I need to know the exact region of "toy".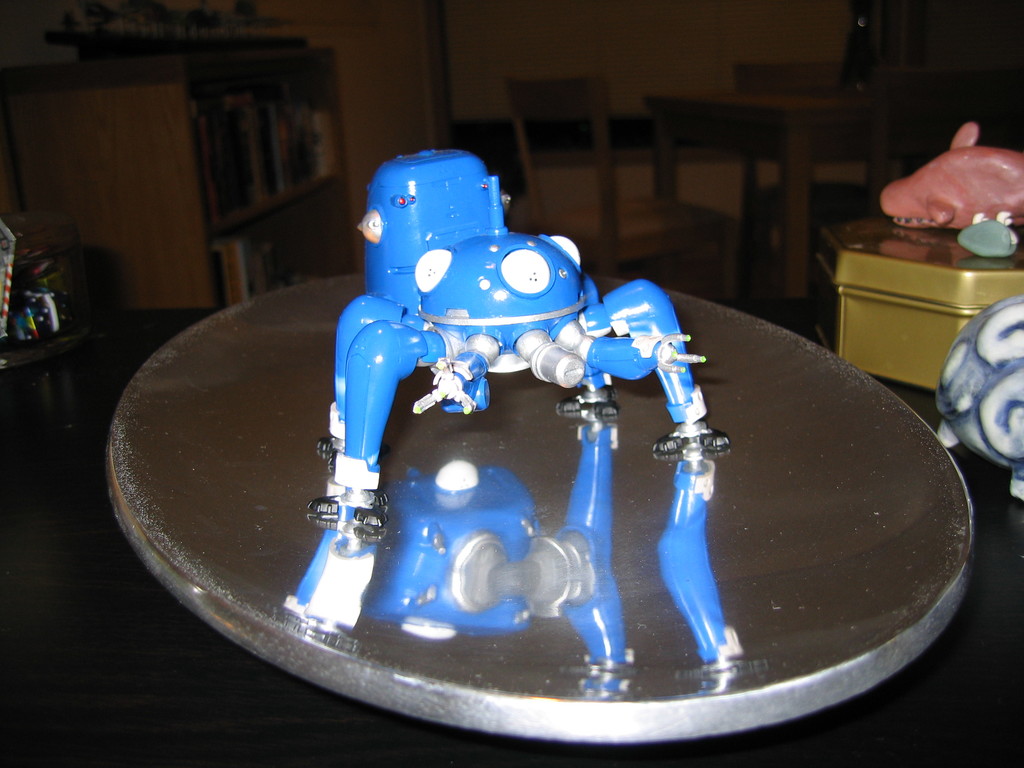
Region: 922 294 1023 500.
